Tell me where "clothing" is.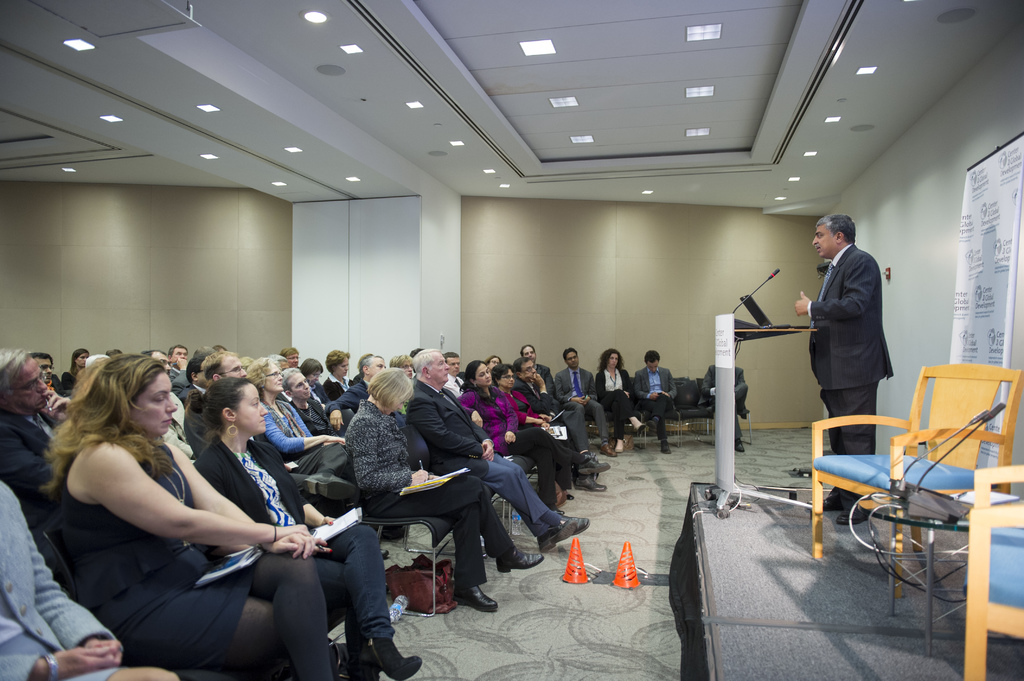
"clothing" is at 802 205 911 463.
